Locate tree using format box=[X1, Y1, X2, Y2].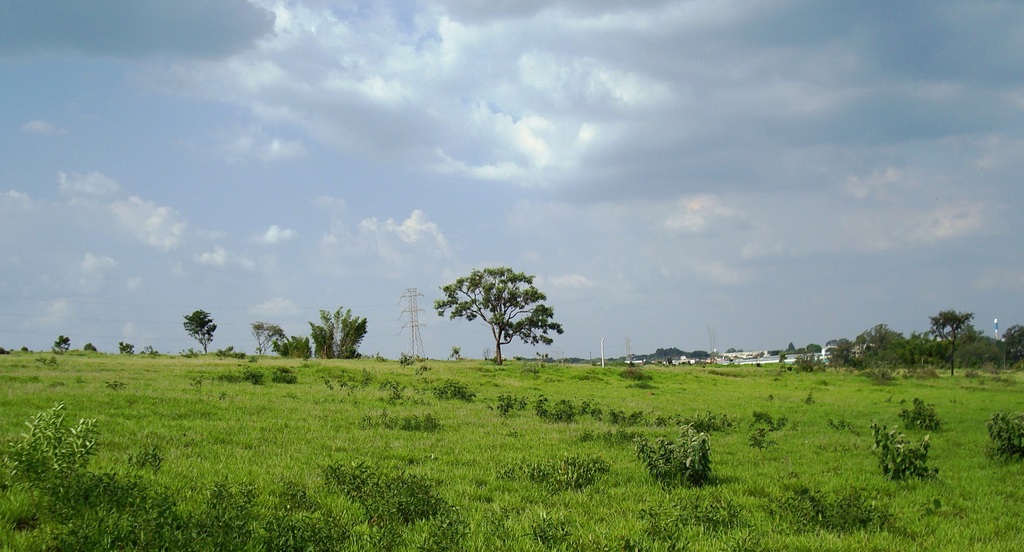
box=[289, 336, 309, 365].
